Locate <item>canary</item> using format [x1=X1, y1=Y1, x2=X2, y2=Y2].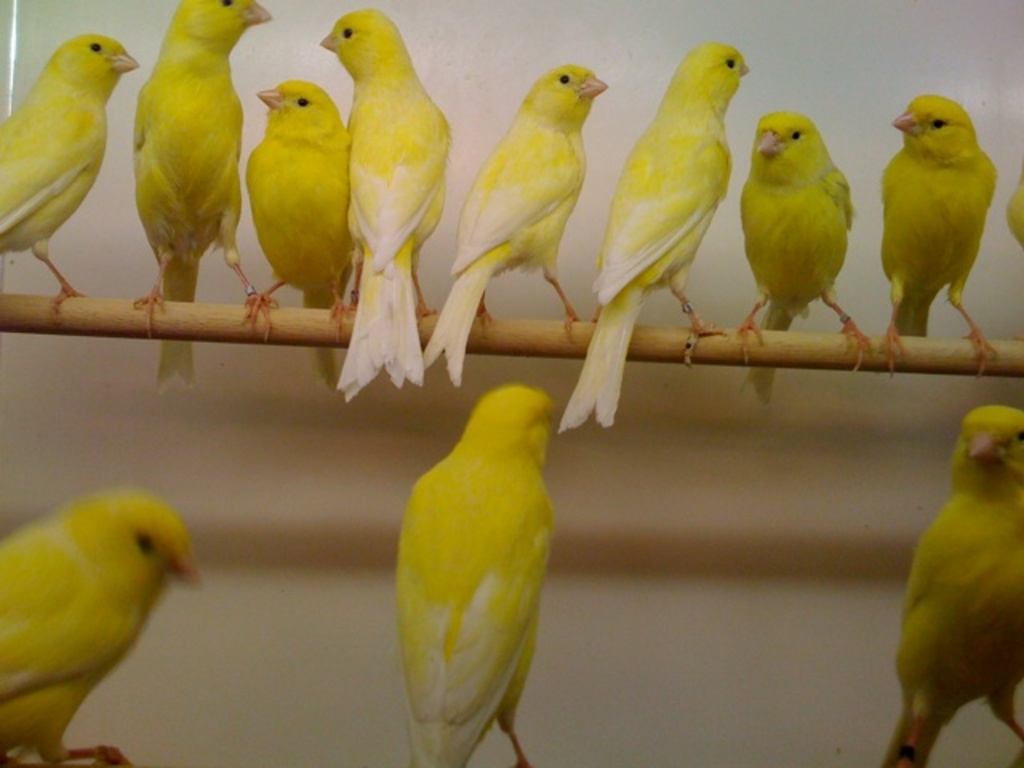
[x1=882, y1=405, x2=1022, y2=766].
